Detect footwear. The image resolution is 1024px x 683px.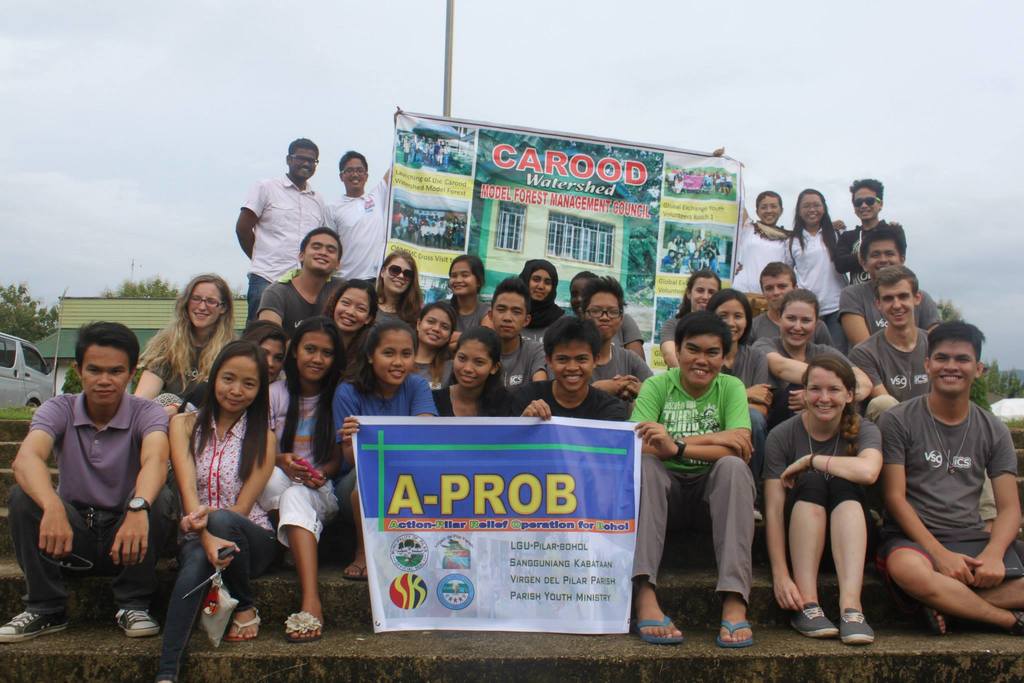
<bbox>284, 612, 327, 642</bbox>.
